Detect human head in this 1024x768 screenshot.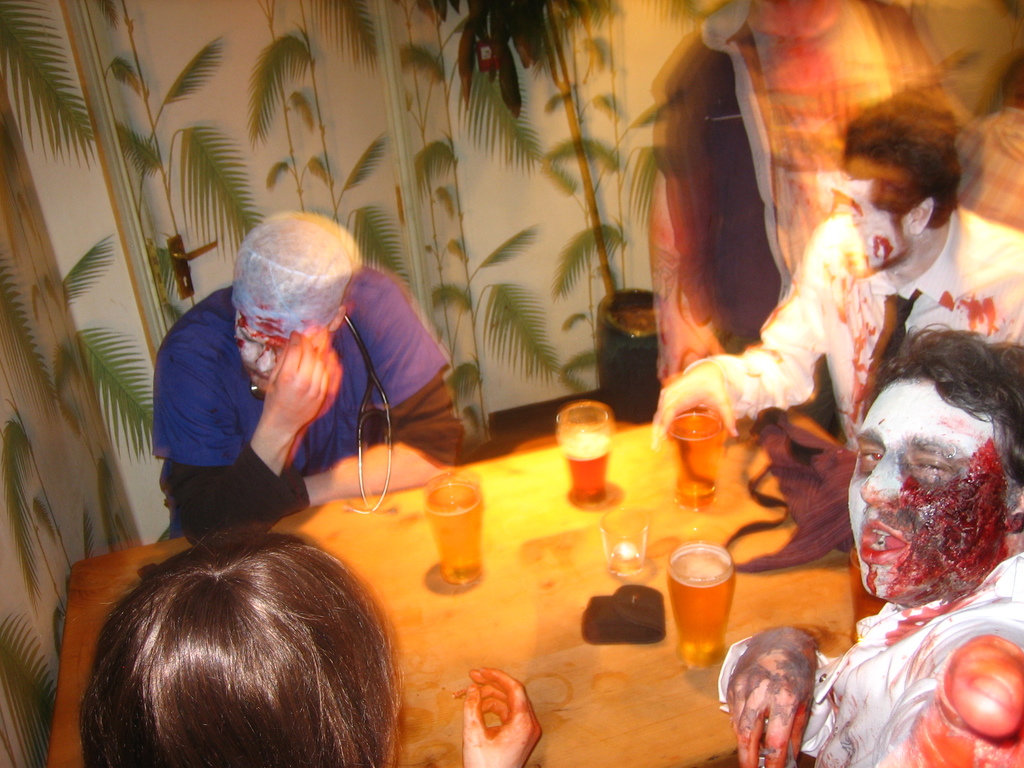
Detection: 833/86/979/266.
